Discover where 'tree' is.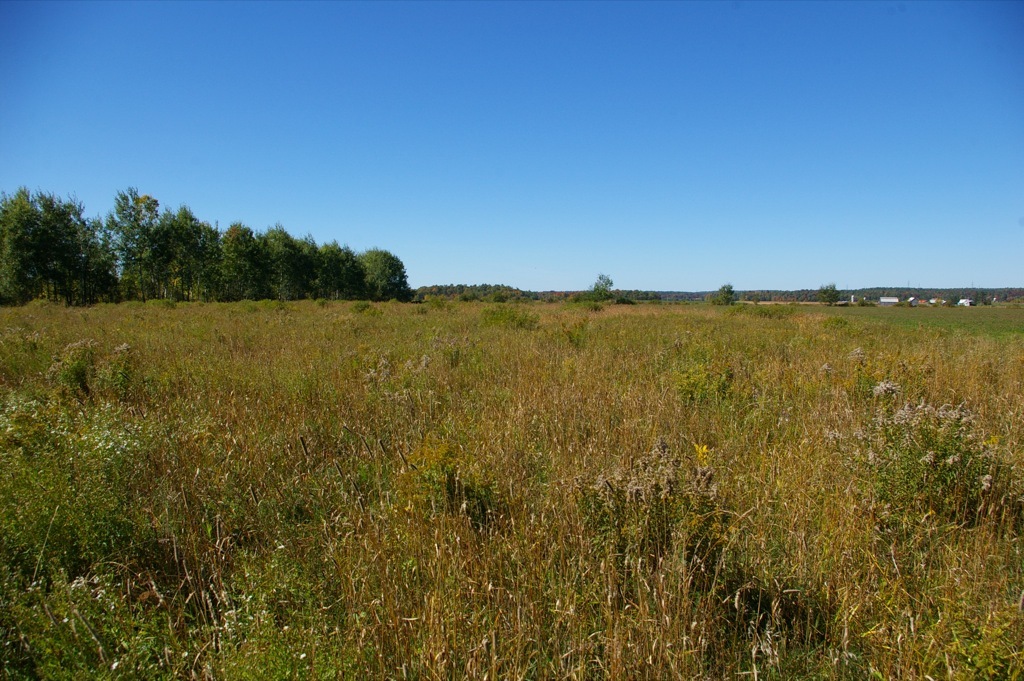
Discovered at BBox(816, 281, 841, 313).
